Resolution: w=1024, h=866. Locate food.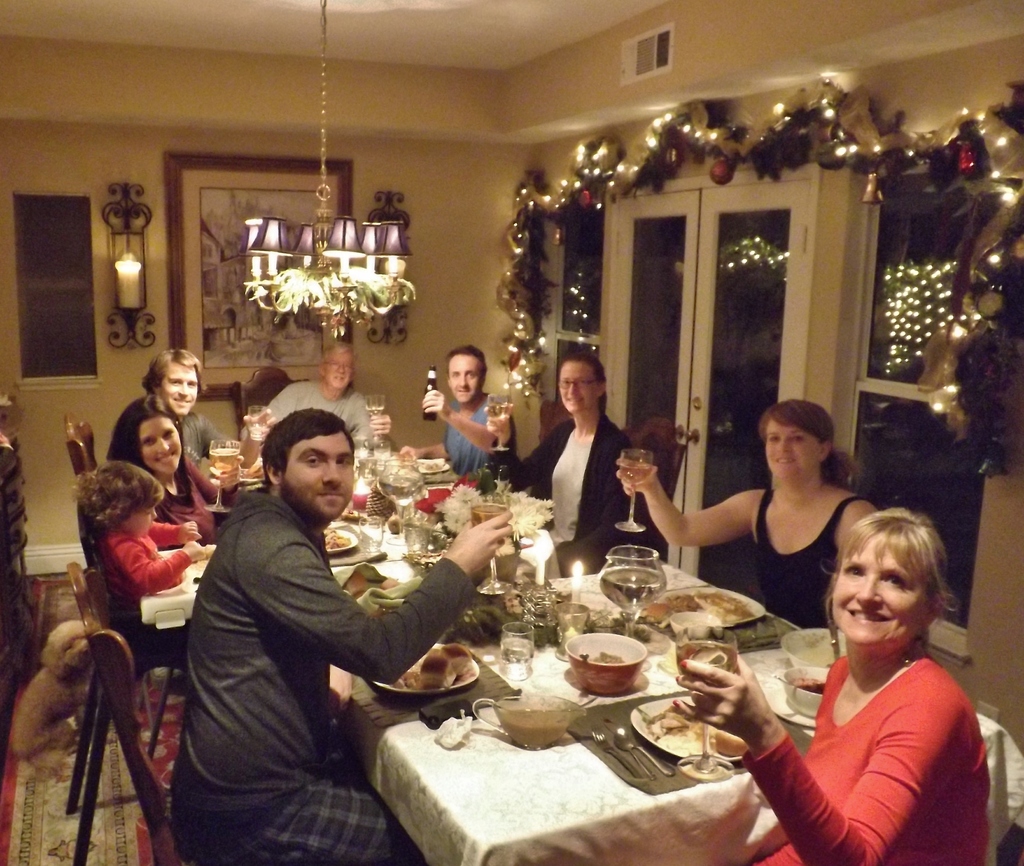
321,528,353,552.
